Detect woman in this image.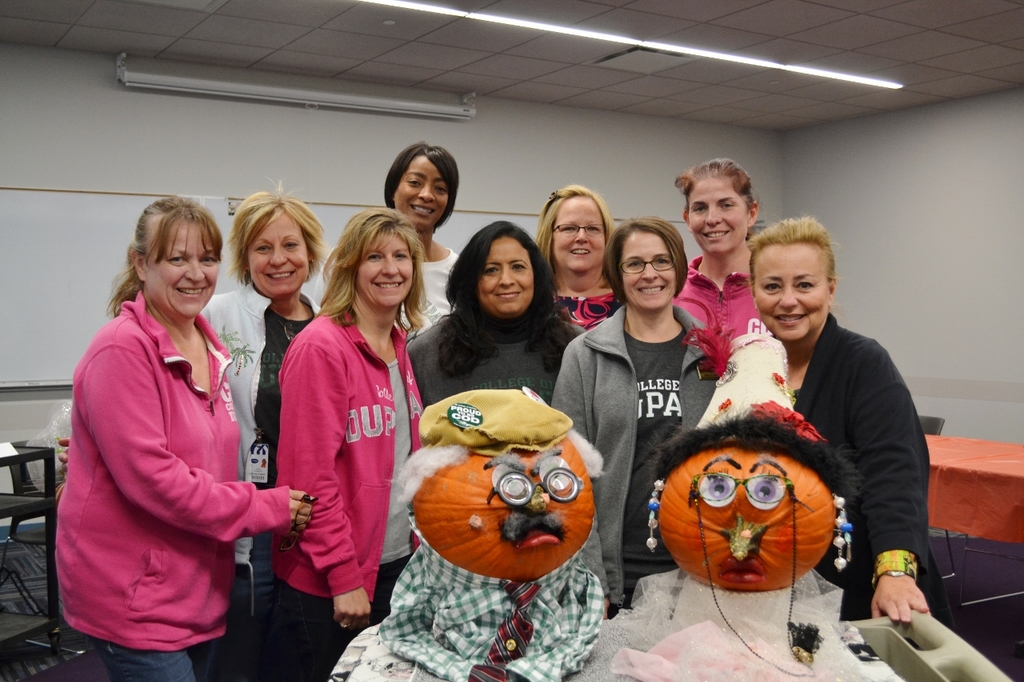
Detection: 550, 211, 734, 611.
